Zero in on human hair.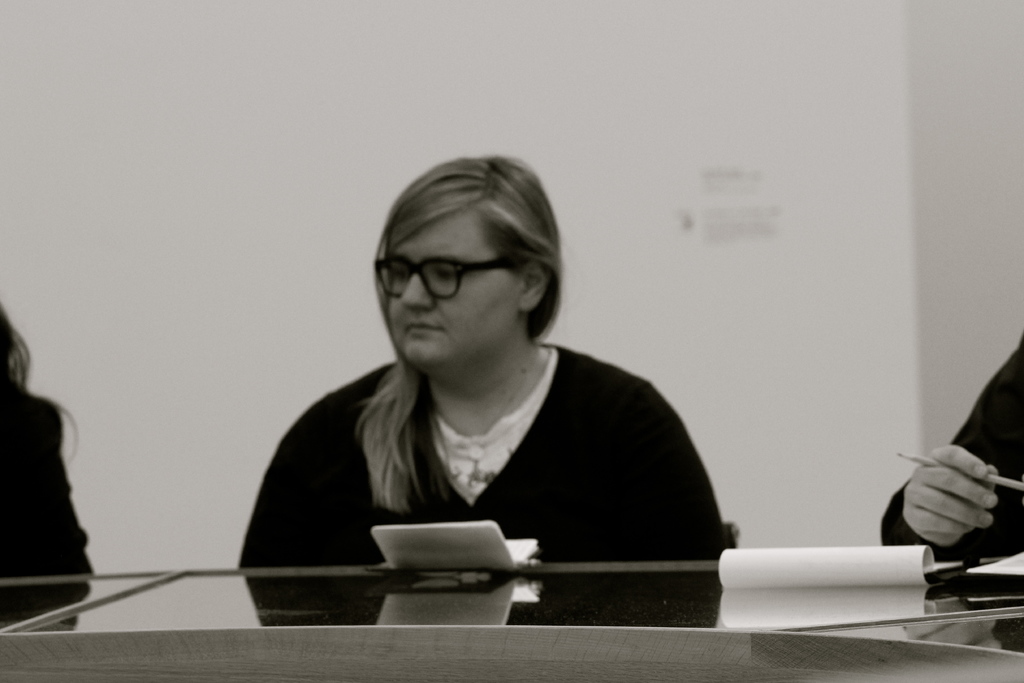
Zeroed in: 352:147:567:506.
